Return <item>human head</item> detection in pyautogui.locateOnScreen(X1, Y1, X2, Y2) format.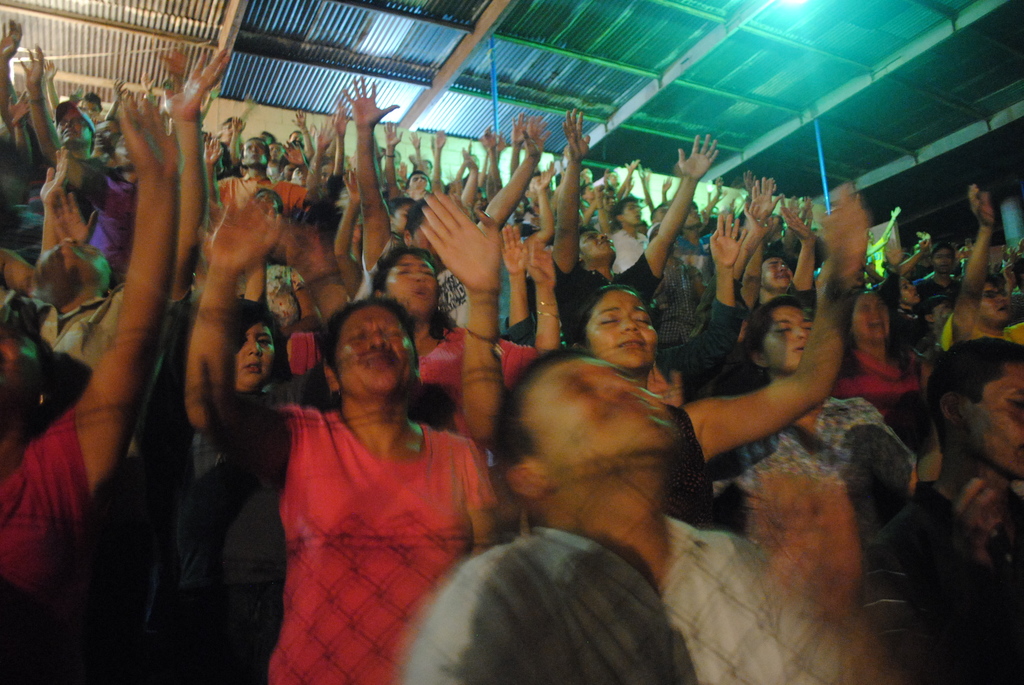
pyautogui.locateOnScreen(852, 287, 890, 344).
